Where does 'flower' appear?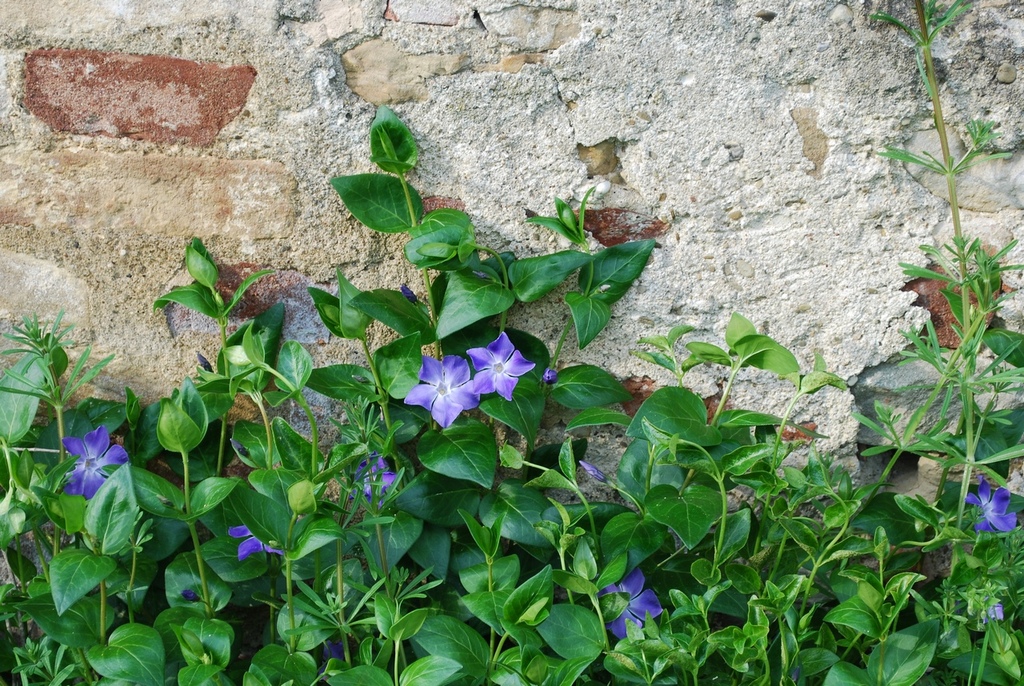
Appears at box=[225, 528, 282, 564].
